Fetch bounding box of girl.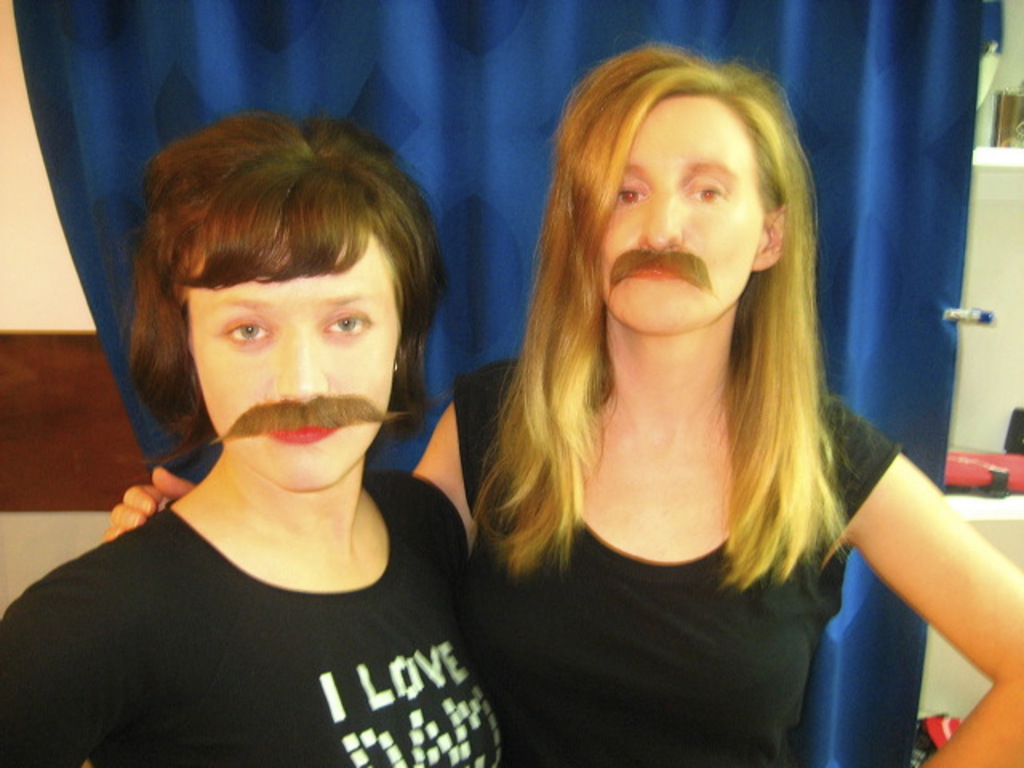
Bbox: 0 109 502 766.
